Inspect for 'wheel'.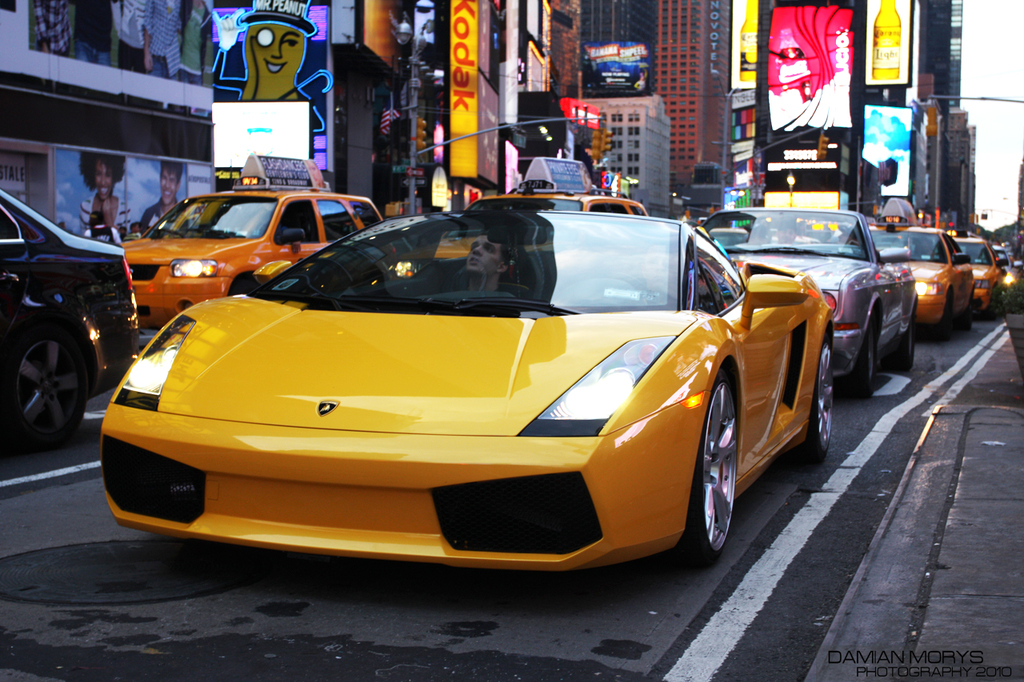
Inspection: rect(790, 334, 835, 470).
